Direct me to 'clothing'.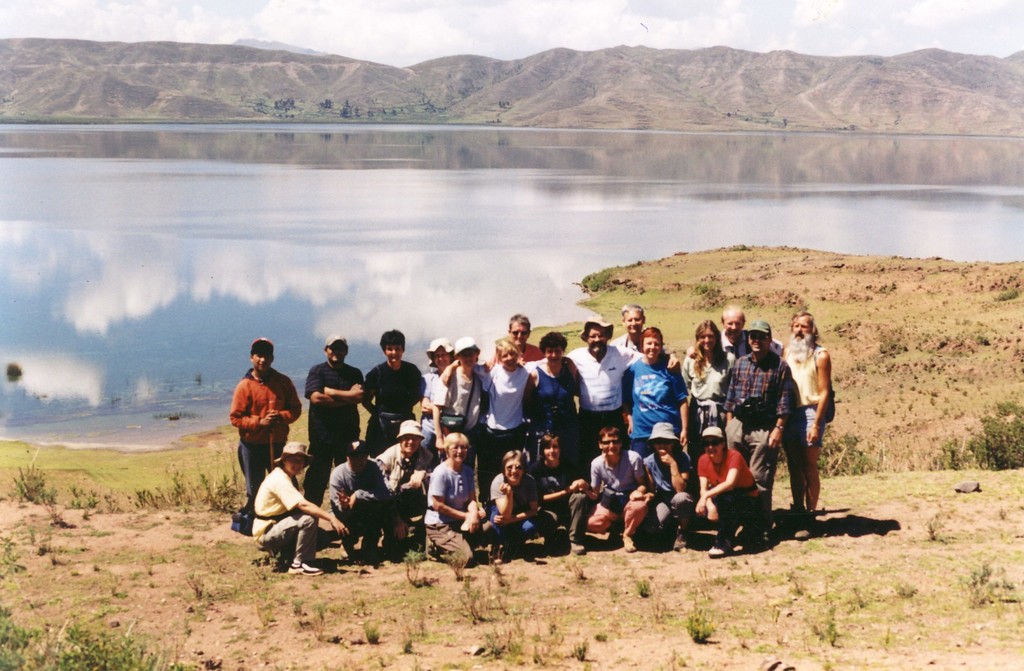
Direction: <region>593, 449, 648, 526</region>.
